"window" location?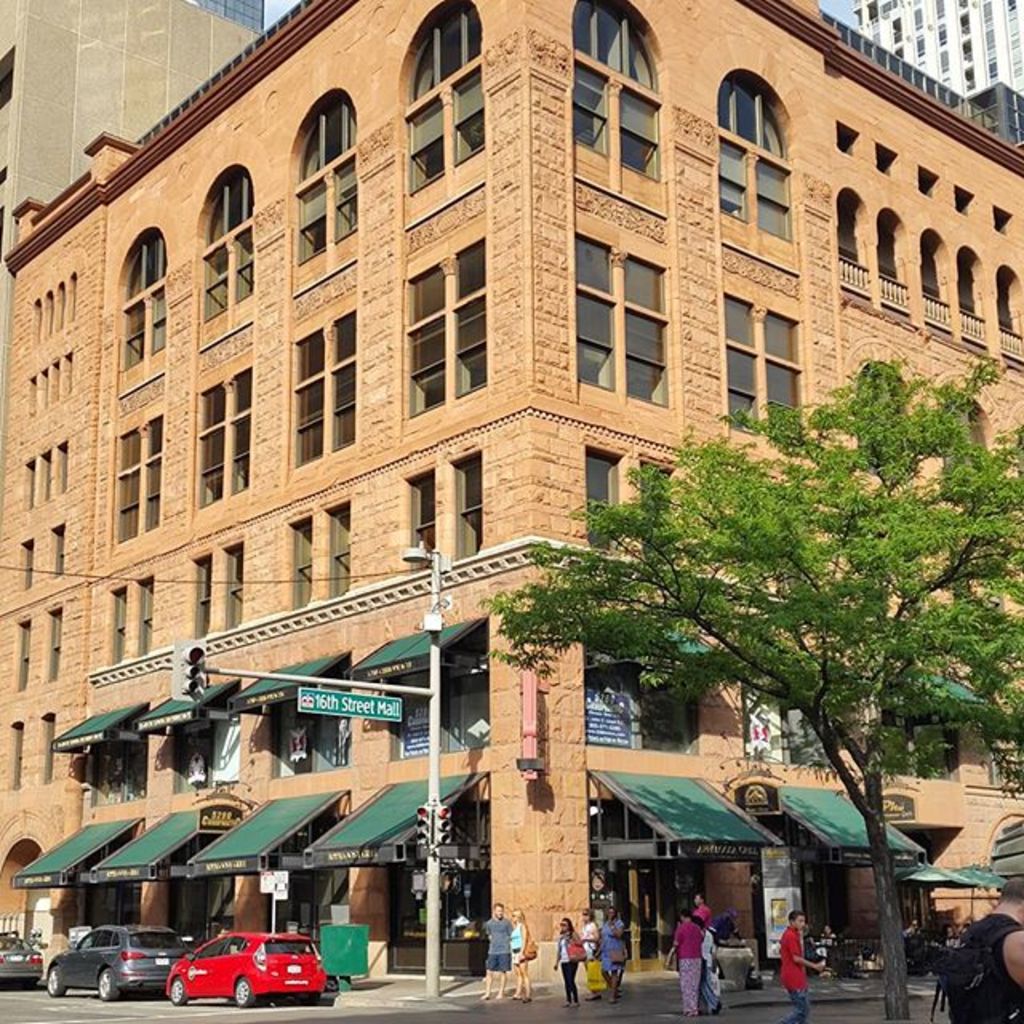
rect(571, 0, 658, 88)
